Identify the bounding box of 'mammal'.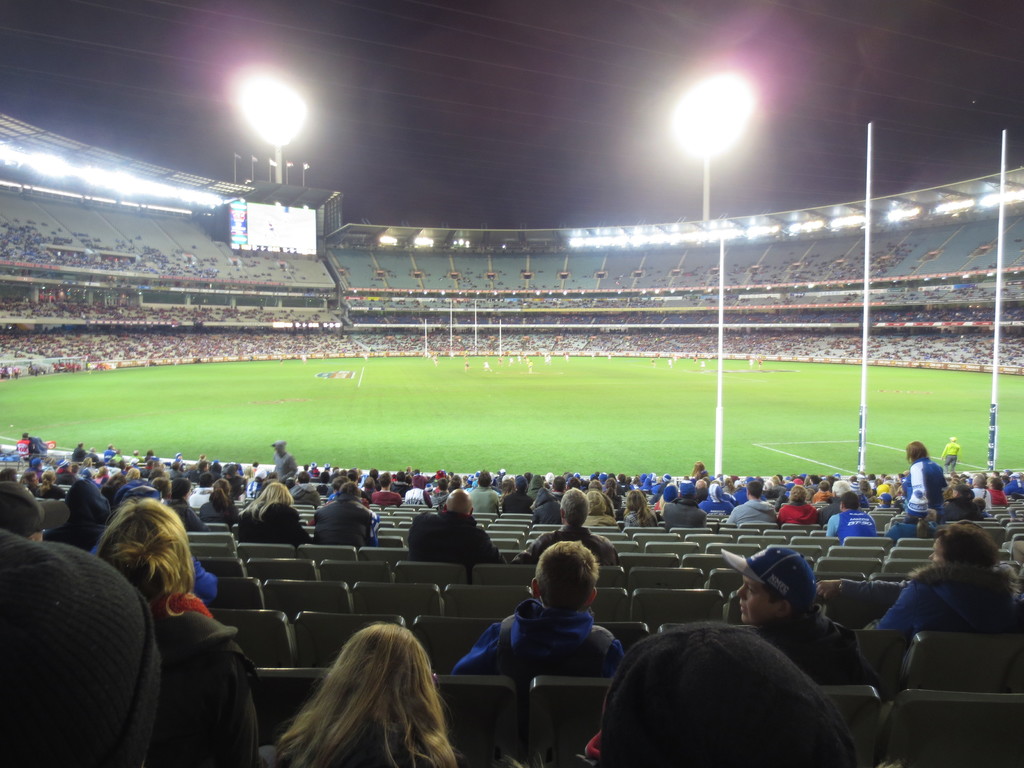
(left=0, top=477, right=67, bottom=542).
